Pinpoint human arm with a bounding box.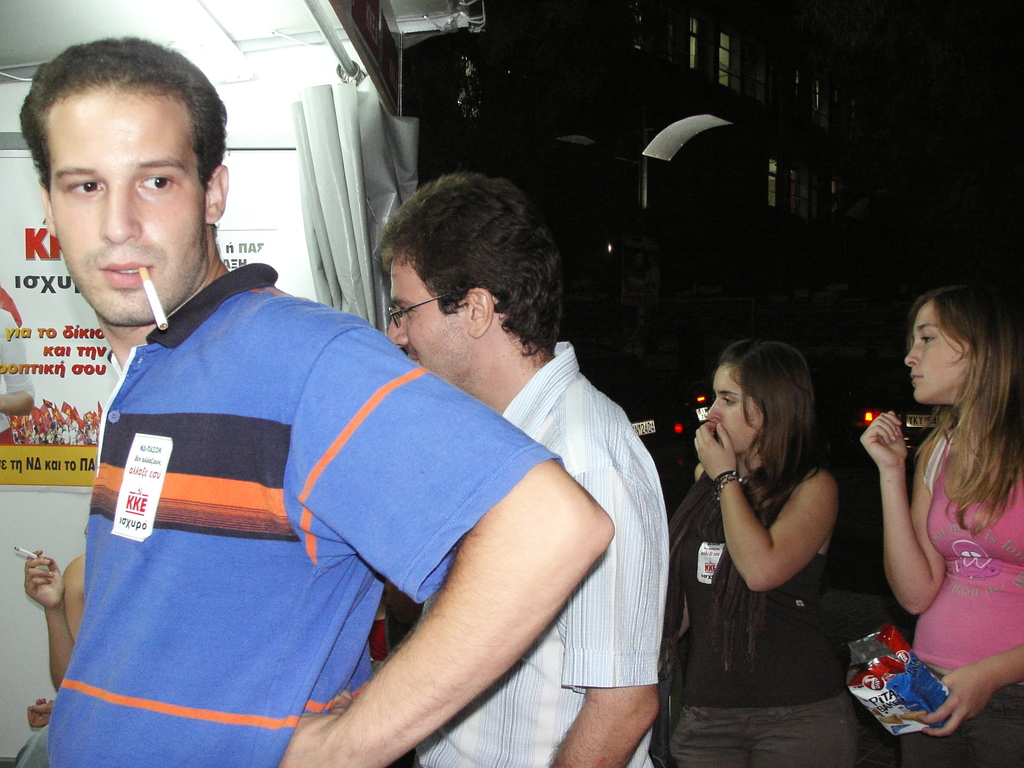
select_region(281, 409, 613, 767).
